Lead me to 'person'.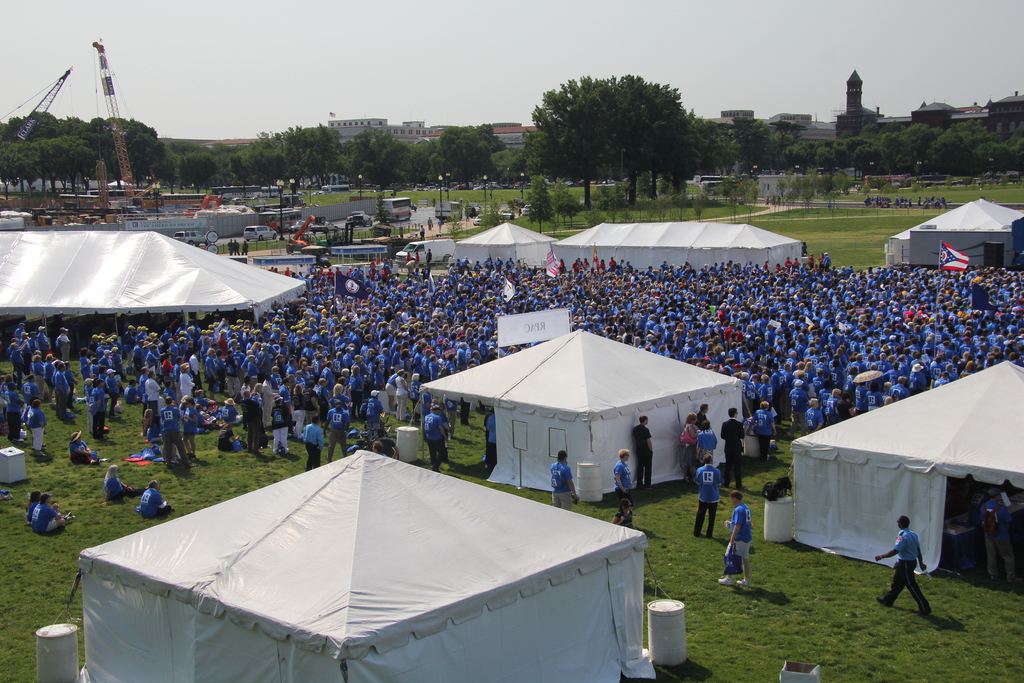
Lead to {"left": 549, "top": 460, "right": 584, "bottom": 491}.
